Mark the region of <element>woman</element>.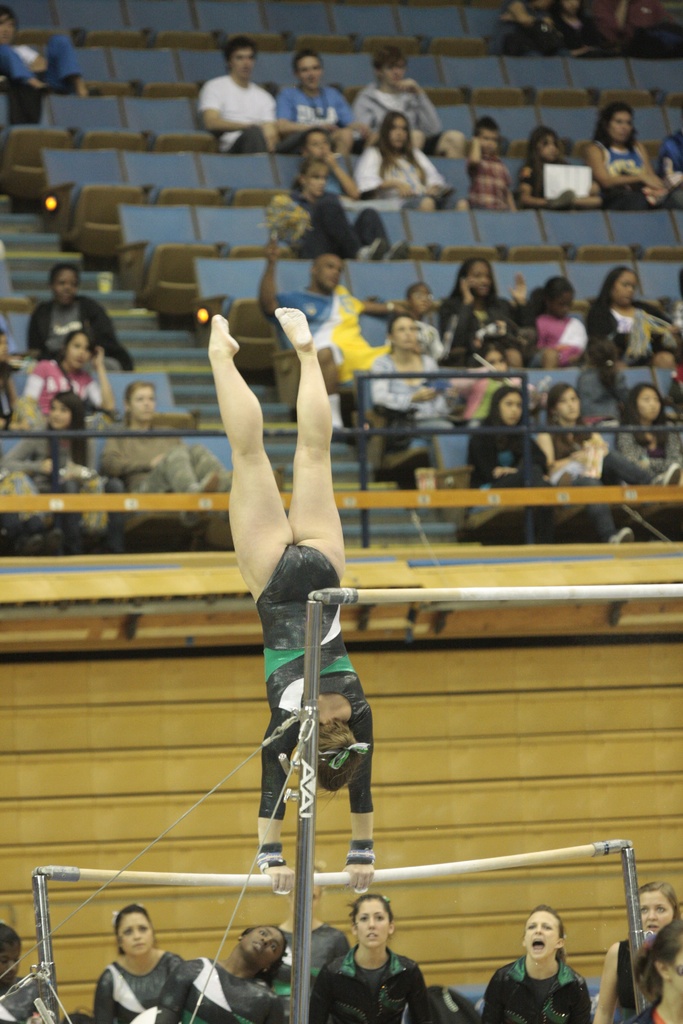
Region: locate(267, 157, 409, 267).
